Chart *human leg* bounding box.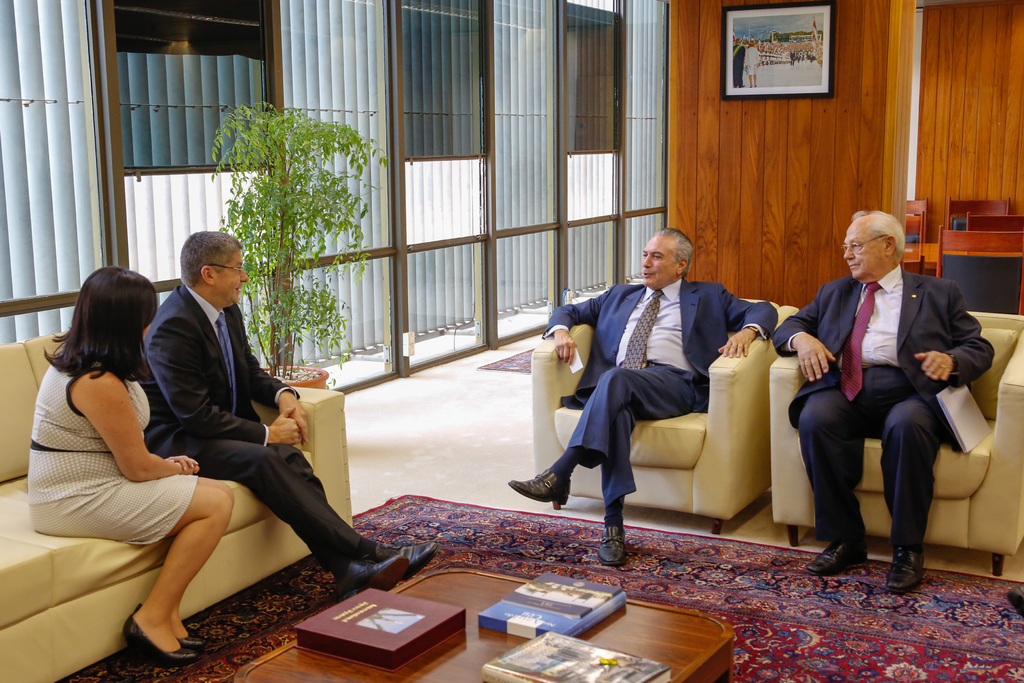
Charted: 877:366:945:593.
